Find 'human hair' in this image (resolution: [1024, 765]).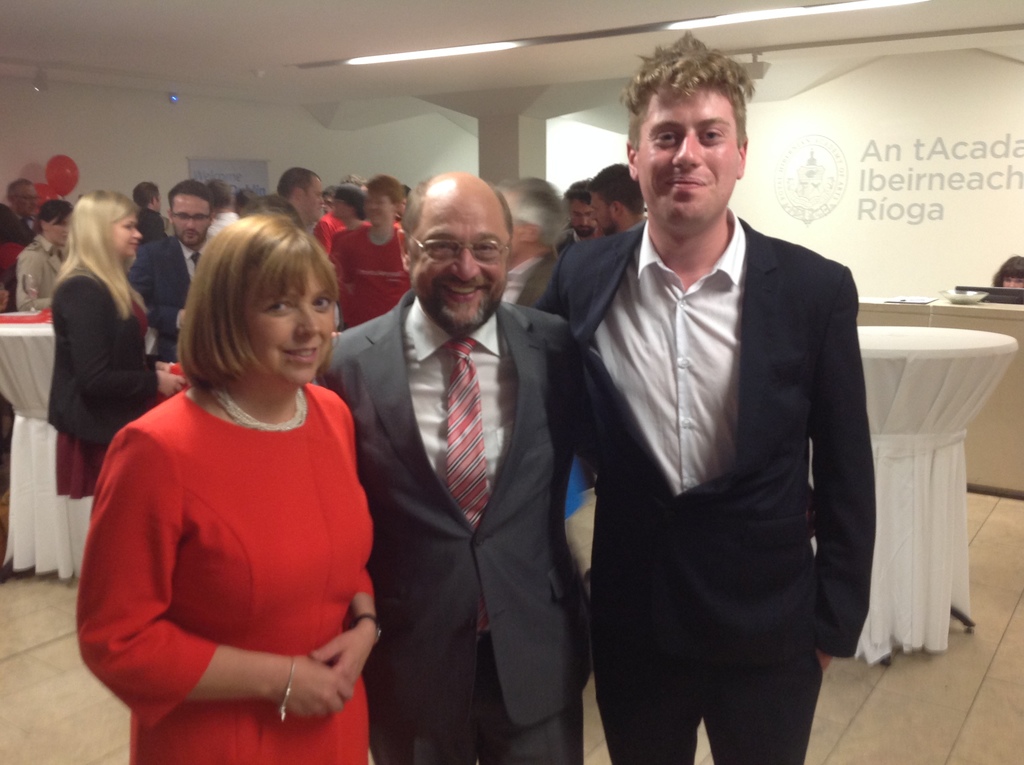
bbox=(403, 185, 410, 201).
